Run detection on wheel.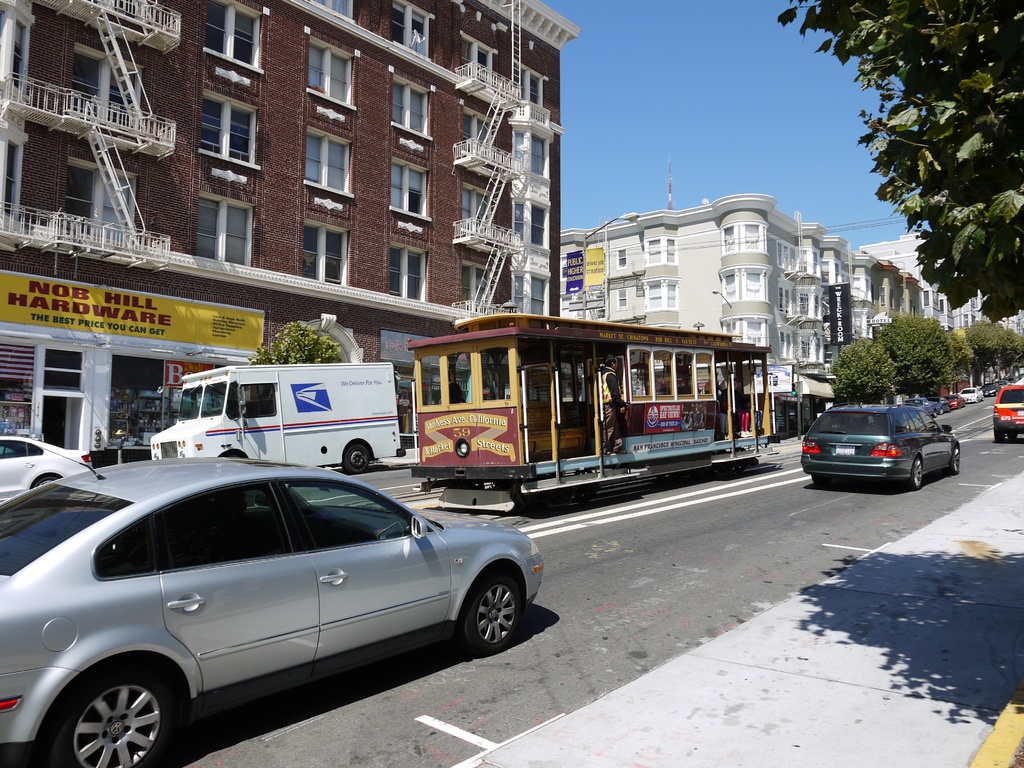
Result: (49, 673, 168, 762).
